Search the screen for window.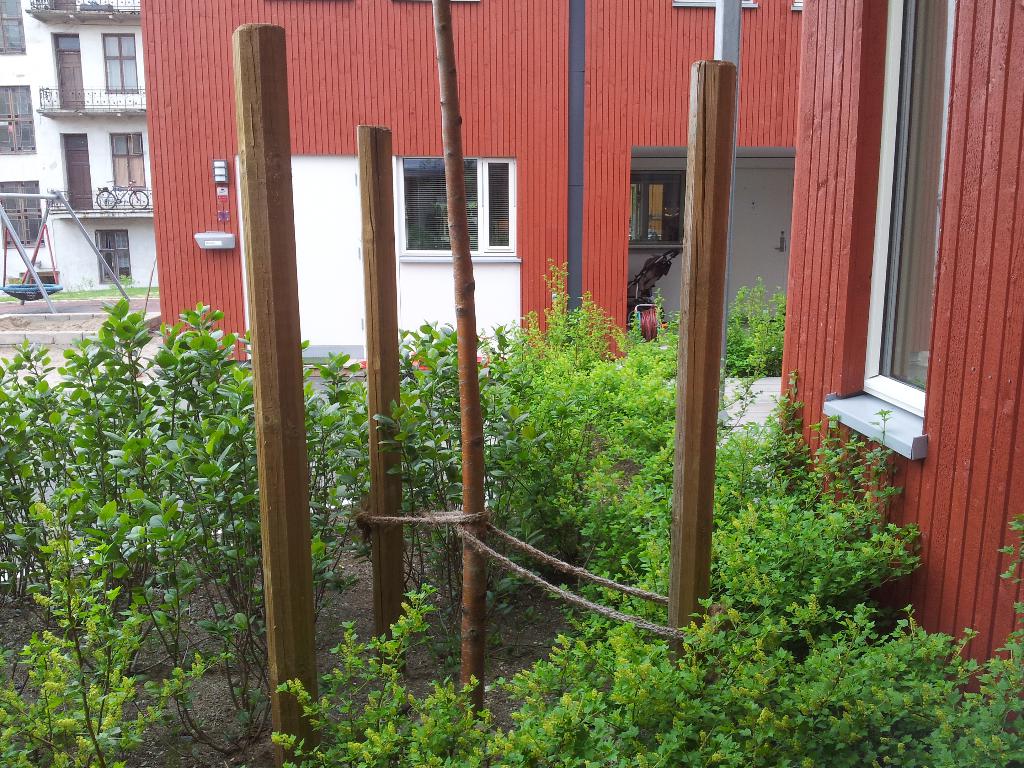
Found at (x1=0, y1=84, x2=36, y2=155).
